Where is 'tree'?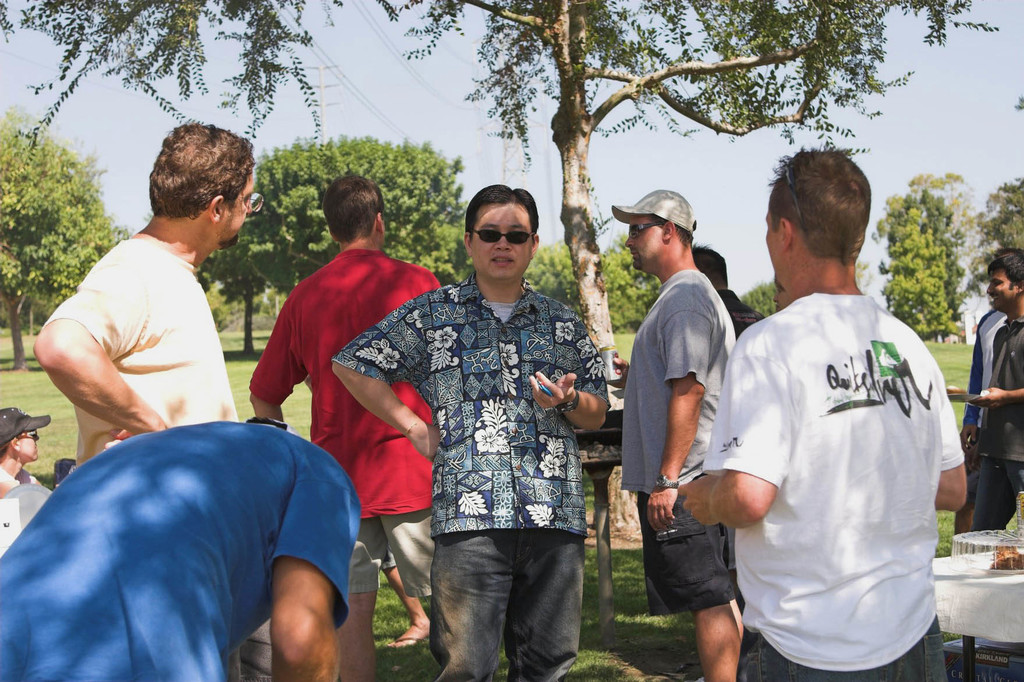
left=877, top=191, right=963, bottom=340.
